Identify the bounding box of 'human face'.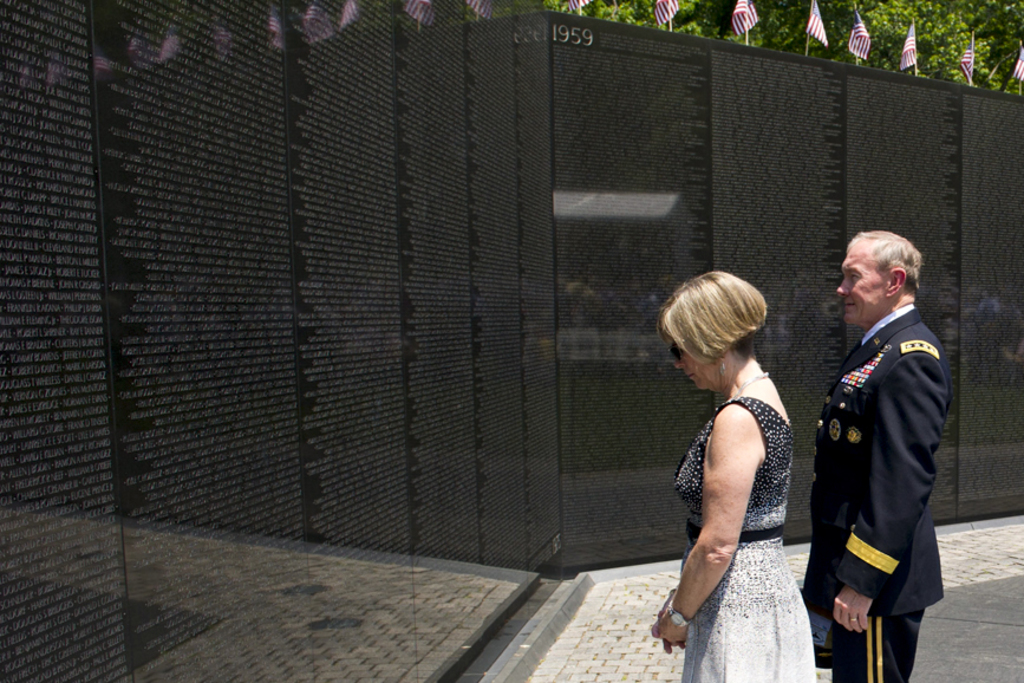
pyautogui.locateOnScreen(665, 332, 715, 385).
